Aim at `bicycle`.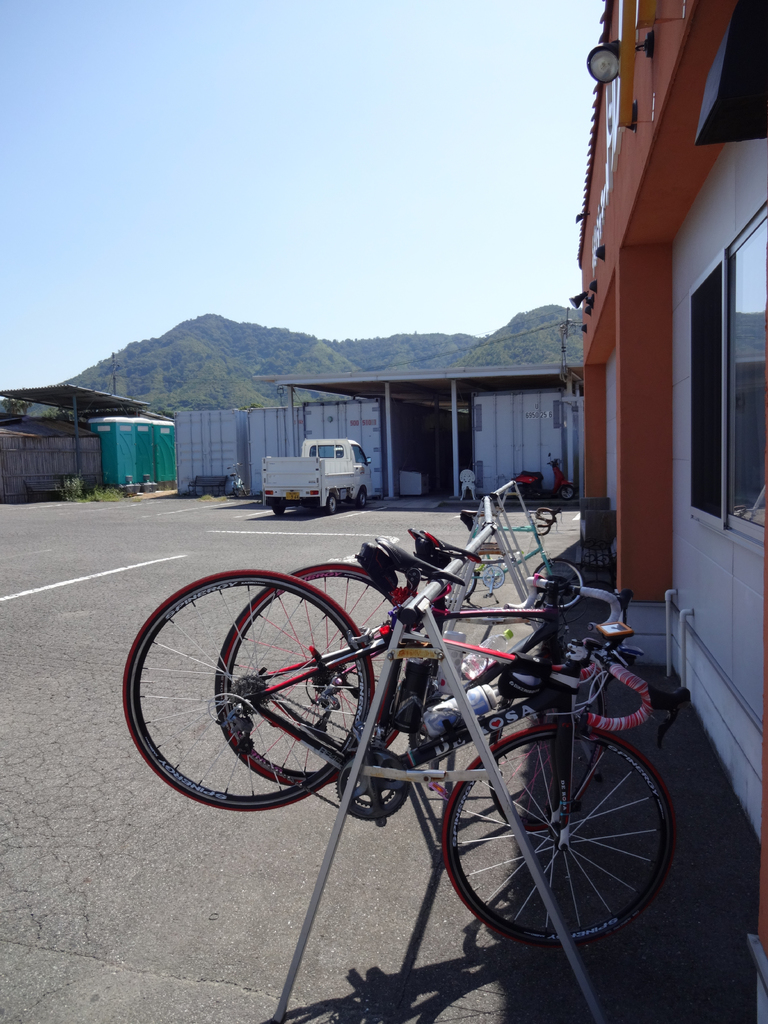
Aimed at 230 465 248 496.
